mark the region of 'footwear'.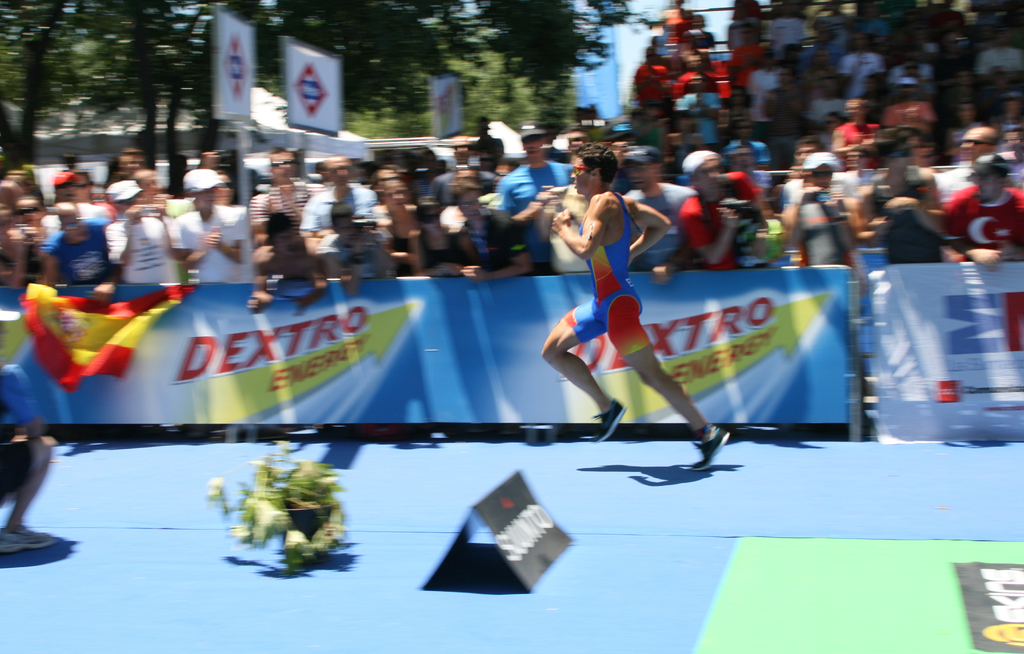
Region: x1=686 y1=425 x2=732 y2=474.
